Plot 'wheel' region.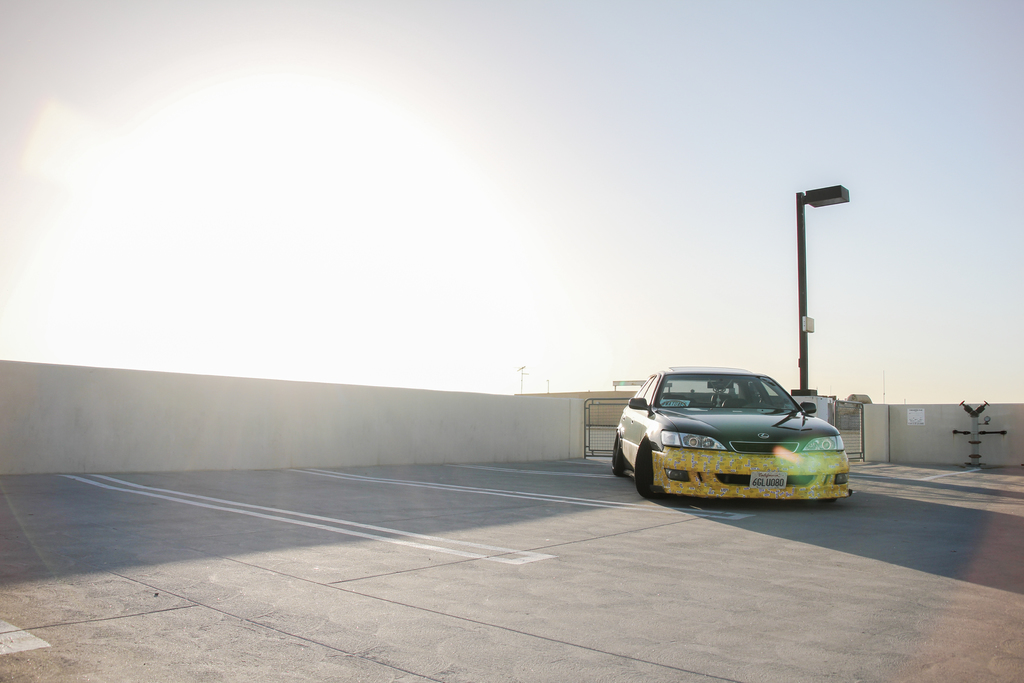
Plotted at (630, 440, 659, 497).
